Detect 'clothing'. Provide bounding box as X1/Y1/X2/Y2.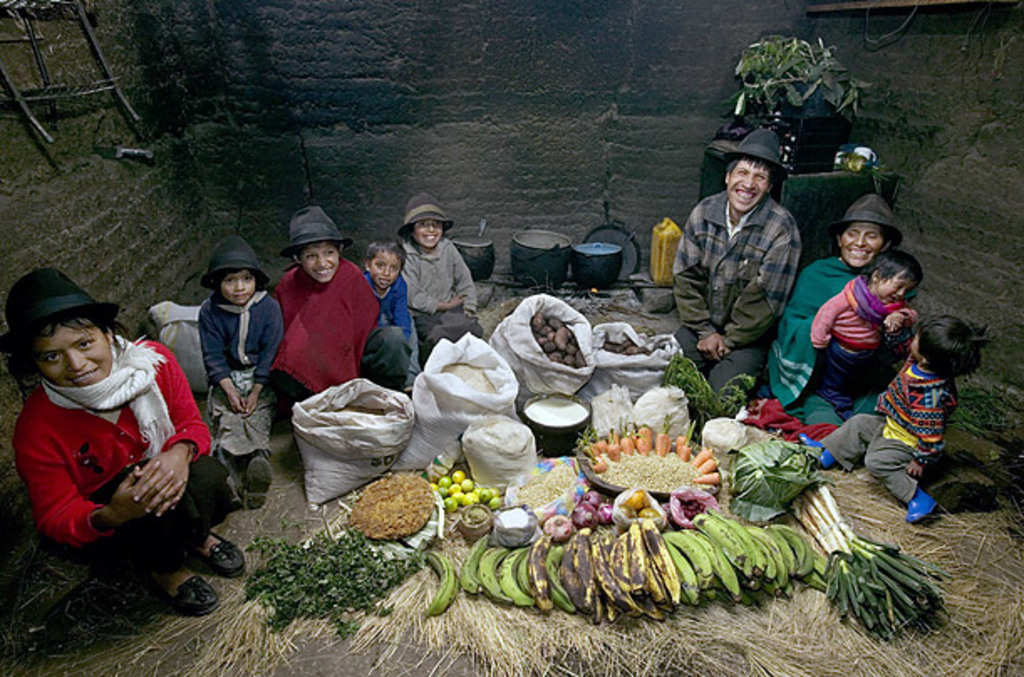
198/287/280/463.
